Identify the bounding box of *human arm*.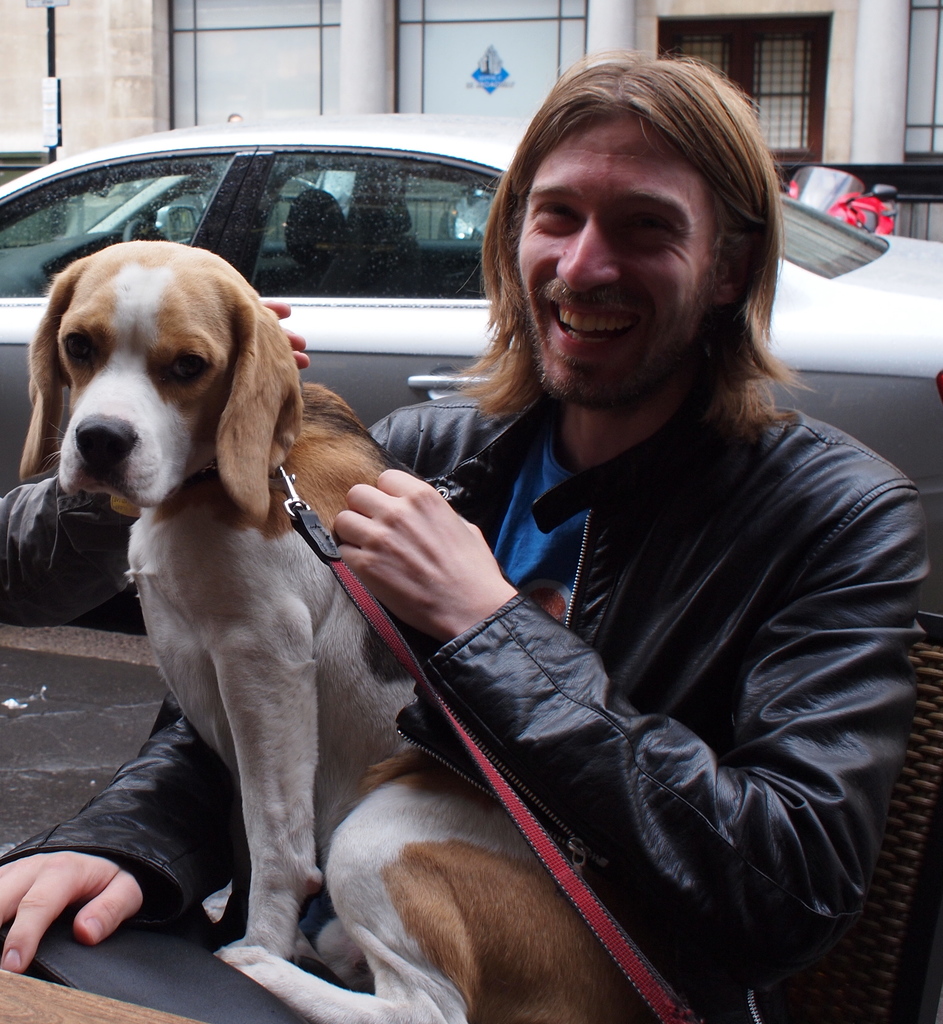
pyautogui.locateOnScreen(330, 445, 942, 991).
